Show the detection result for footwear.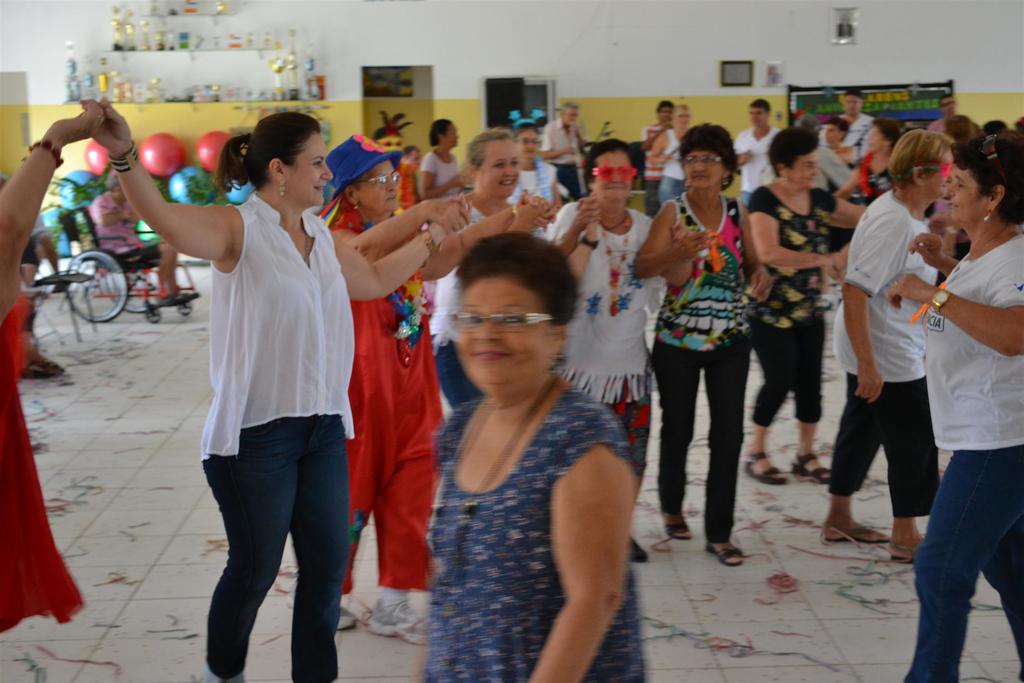
(822,521,890,543).
